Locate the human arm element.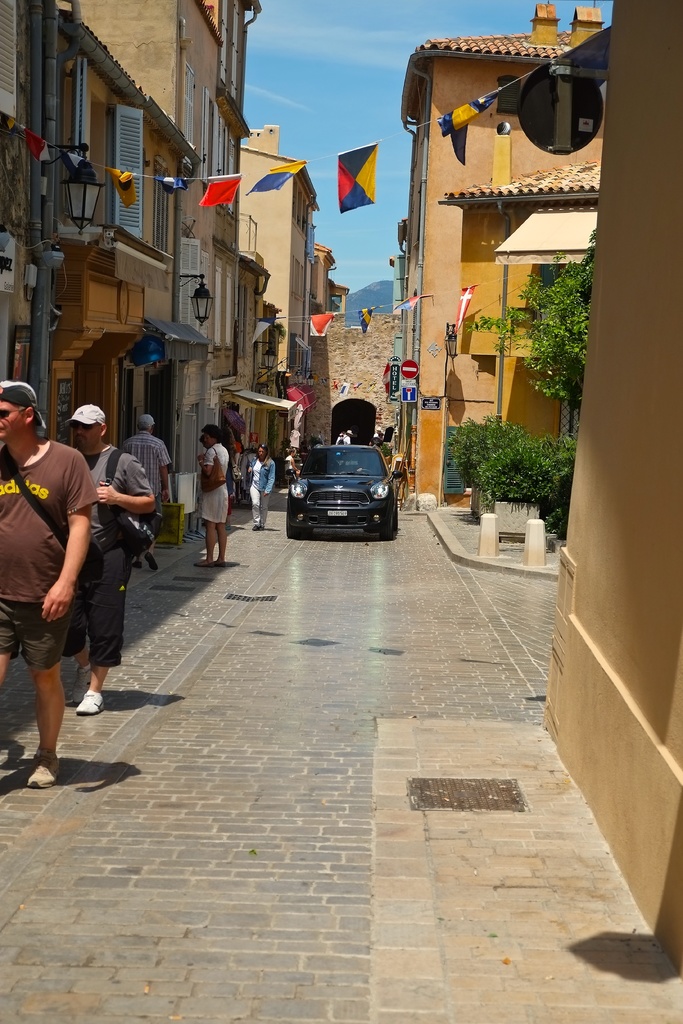
Element bbox: <box>36,502,92,621</box>.
